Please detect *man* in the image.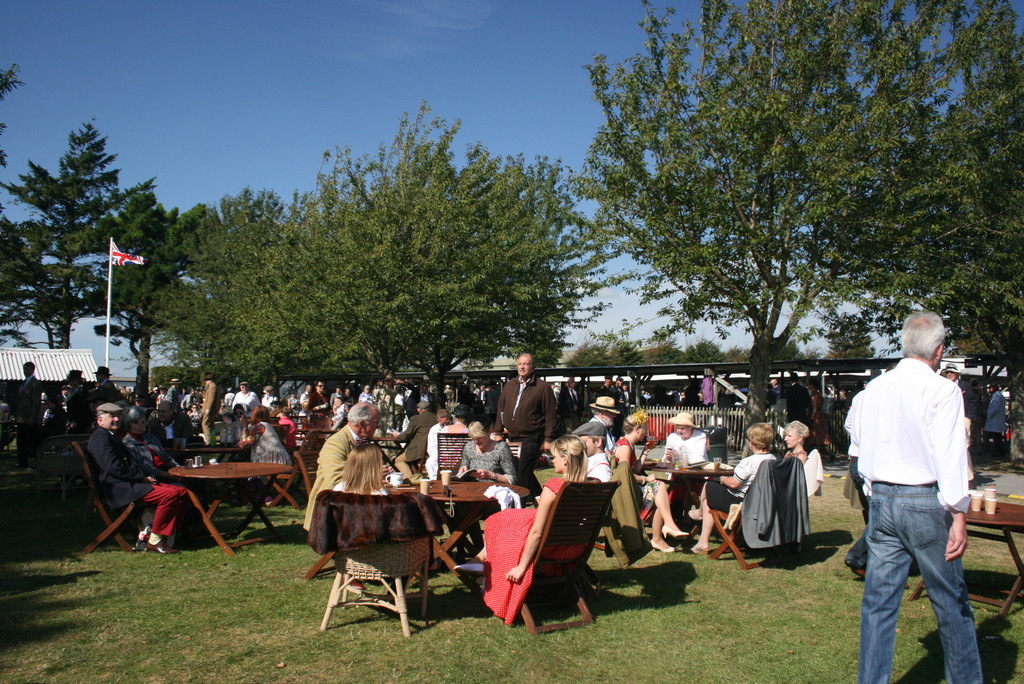
bbox=(840, 305, 990, 678).
